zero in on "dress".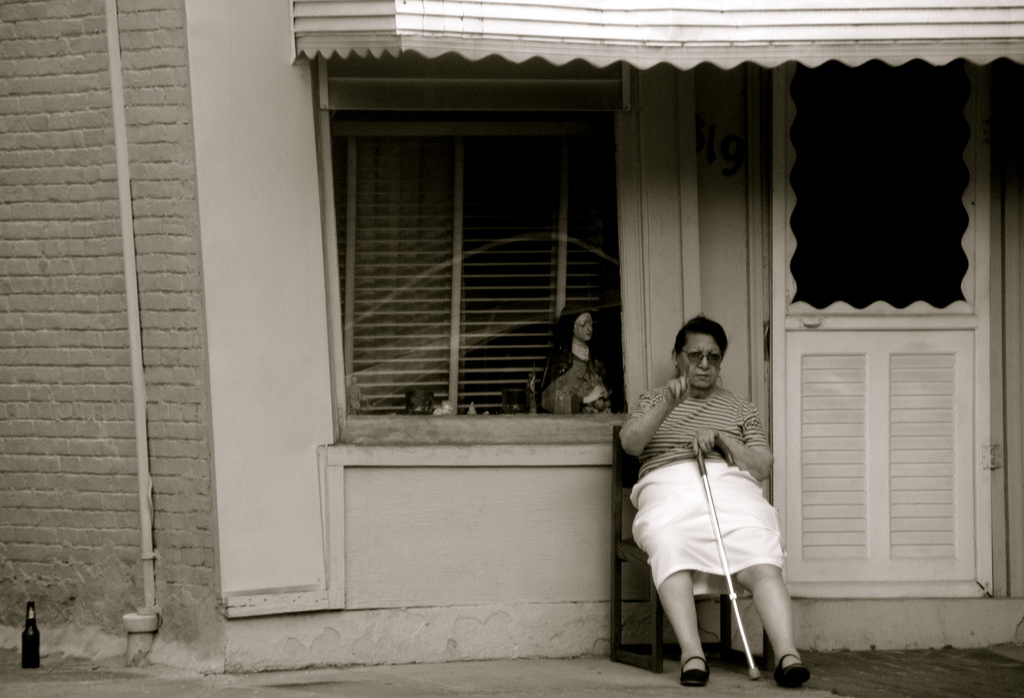
Zeroed in: [614,377,780,598].
